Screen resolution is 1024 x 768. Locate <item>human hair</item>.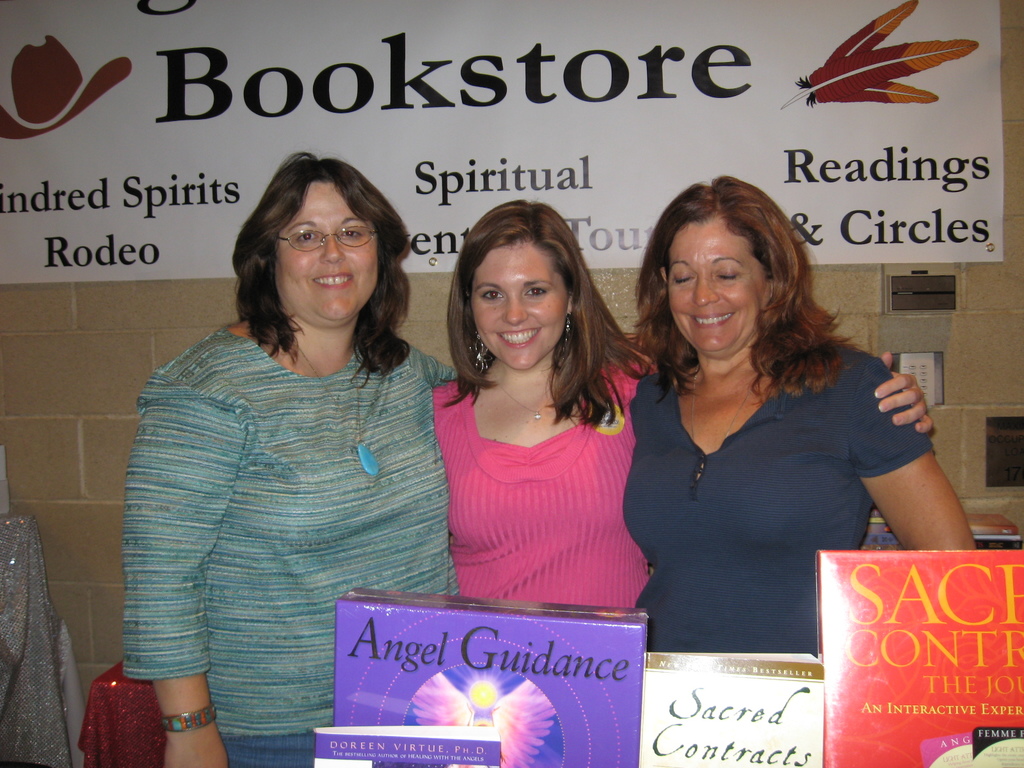
rect(442, 202, 616, 434).
